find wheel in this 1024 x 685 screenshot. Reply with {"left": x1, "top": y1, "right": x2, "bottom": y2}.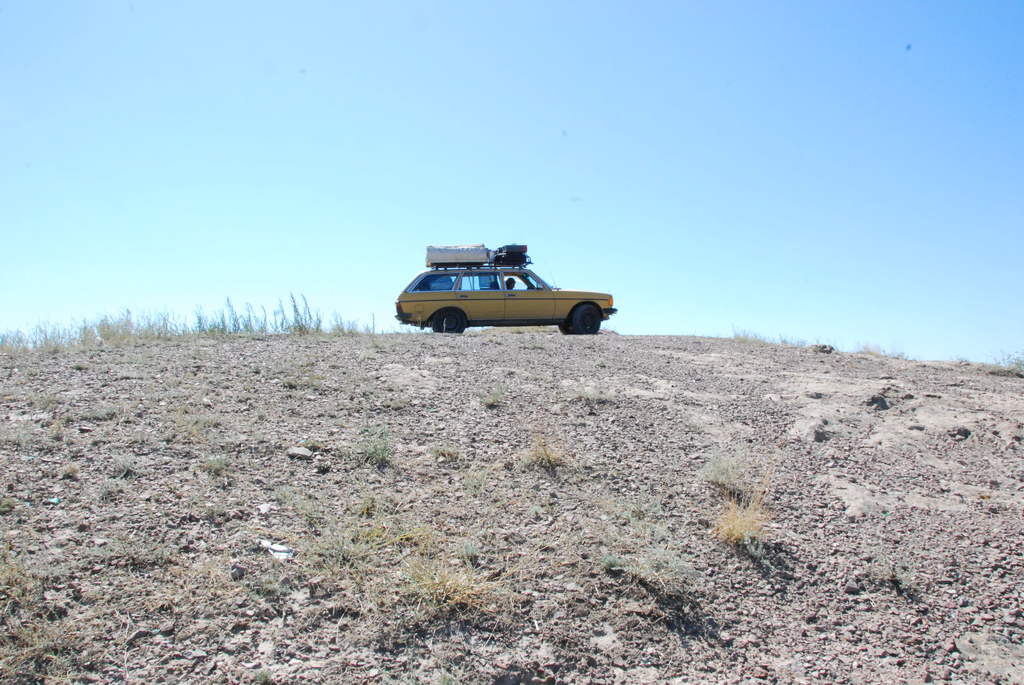
{"left": 428, "top": 309, "right": 468, "bottom": 334}.
